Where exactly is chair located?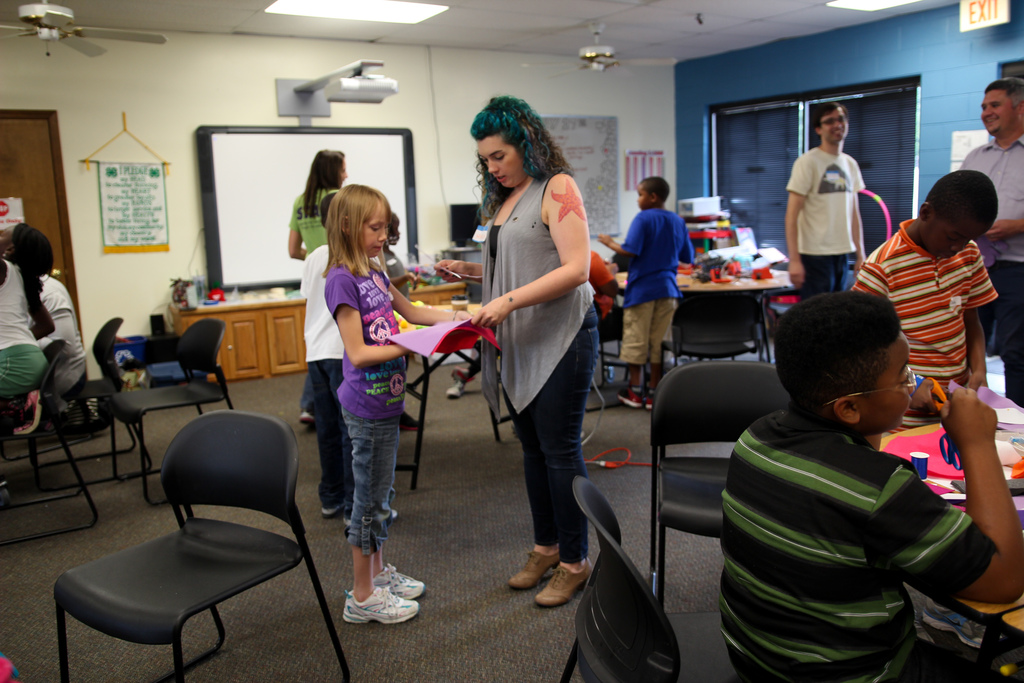
Its bounding box is 110/316/237/485.
